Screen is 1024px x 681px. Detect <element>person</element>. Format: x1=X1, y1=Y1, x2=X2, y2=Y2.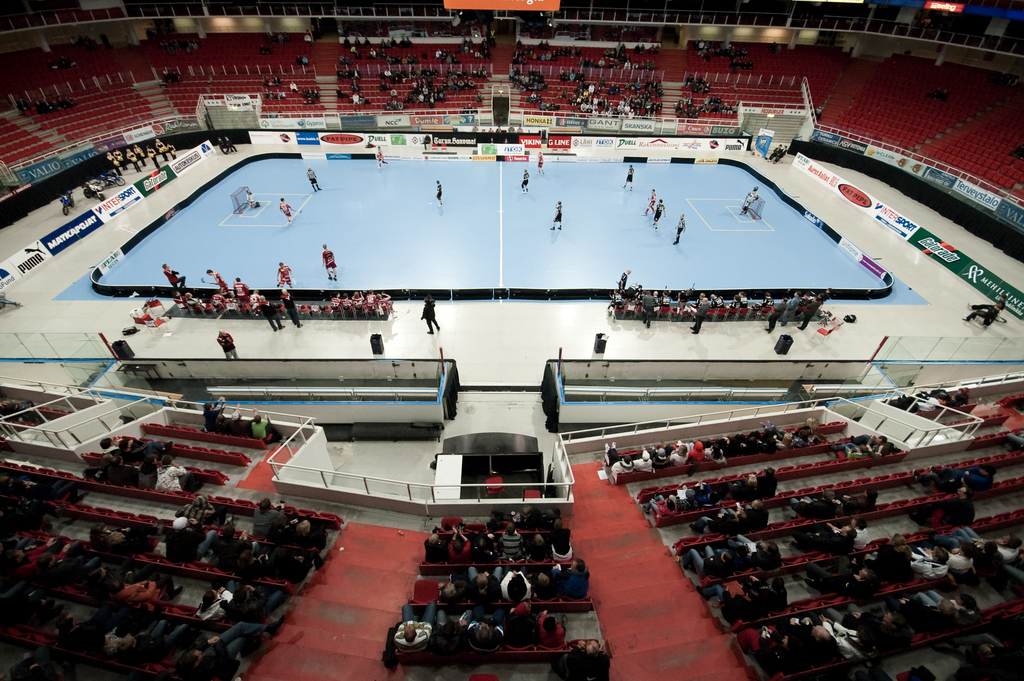
x1=641, y1=188, x2=657, y2=215.
